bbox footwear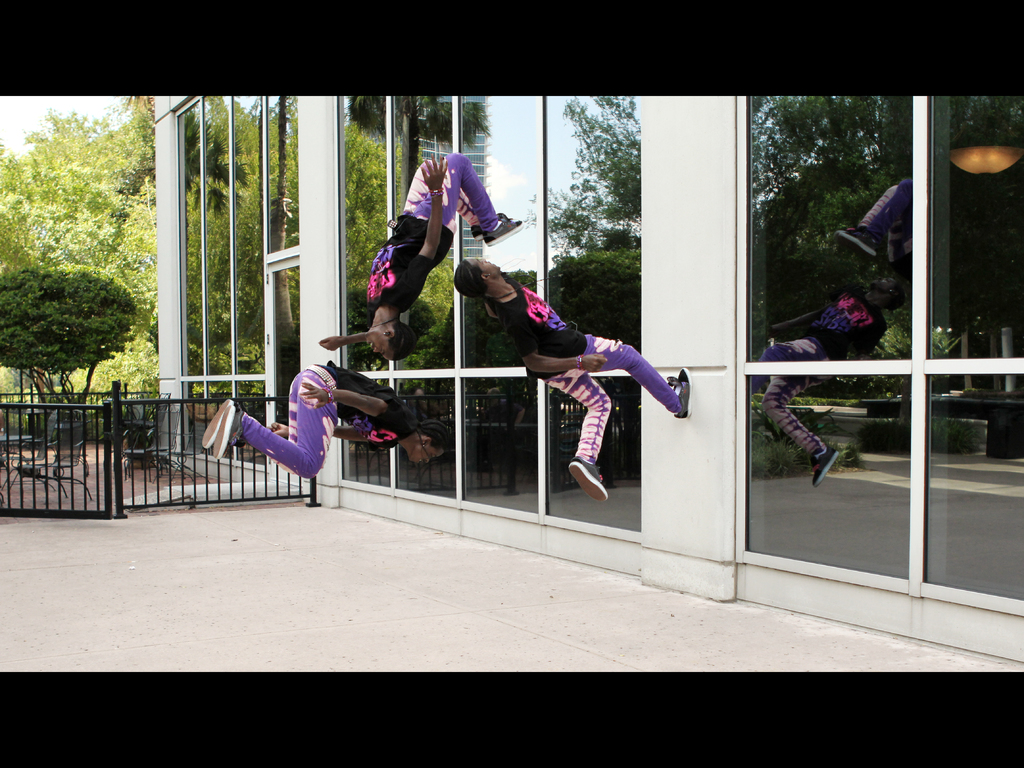
crop(196, 395, 237, 453)
